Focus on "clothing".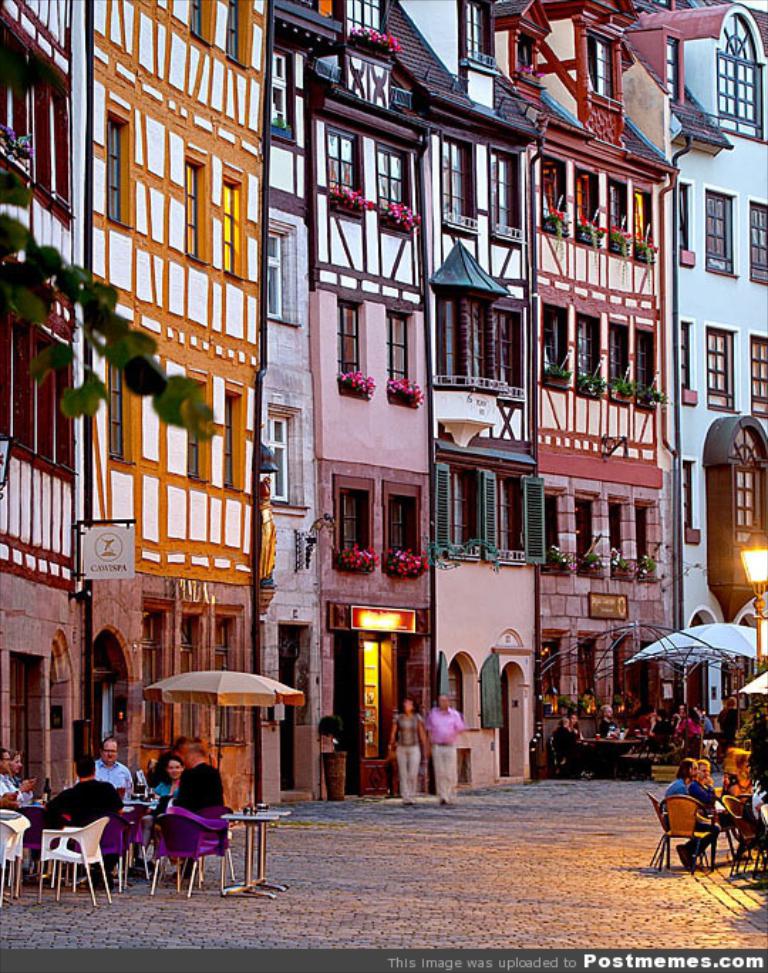
Focused at left=393, top=716, right=418, bottom=799.
